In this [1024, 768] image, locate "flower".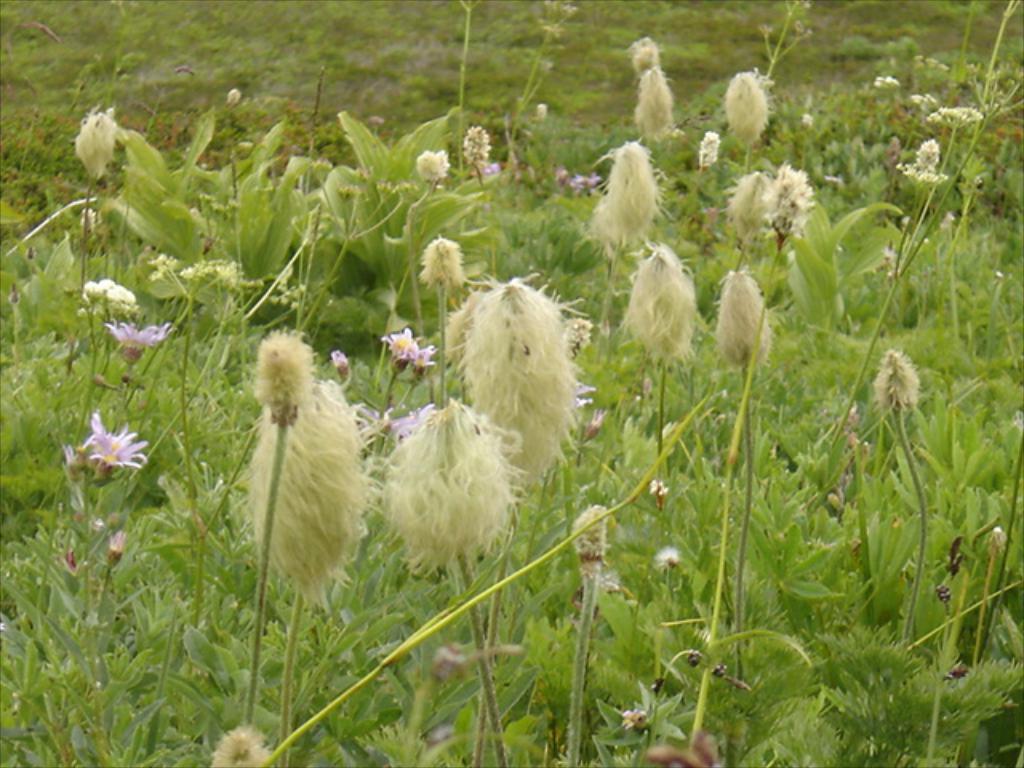
Bounding box: [x1=323, y1=342, x2=349, y2=365].
